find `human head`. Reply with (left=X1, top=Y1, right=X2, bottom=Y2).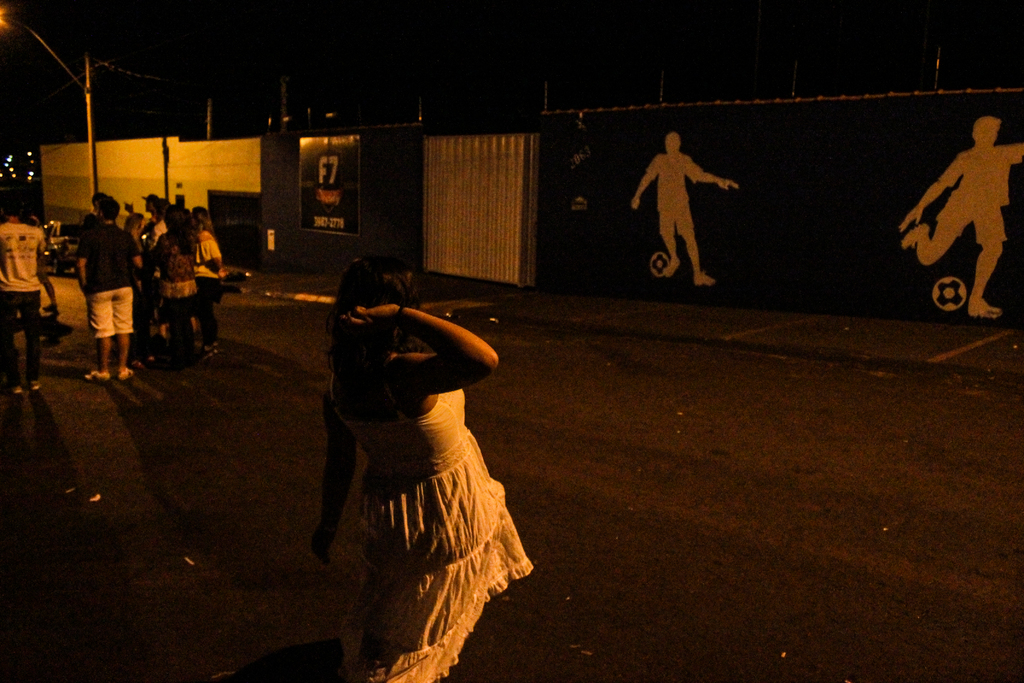
(left=324, top=261, right=413, bottom=333).
